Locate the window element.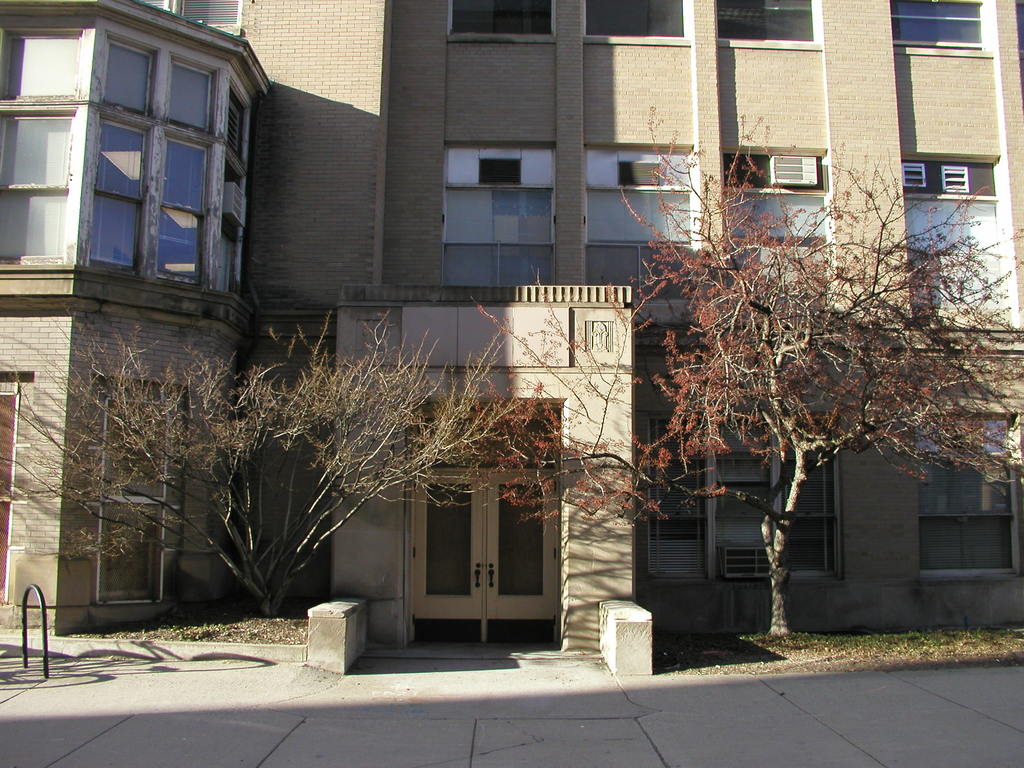
Element bbox: [left=156, top=205, right=199, bottom=282].
